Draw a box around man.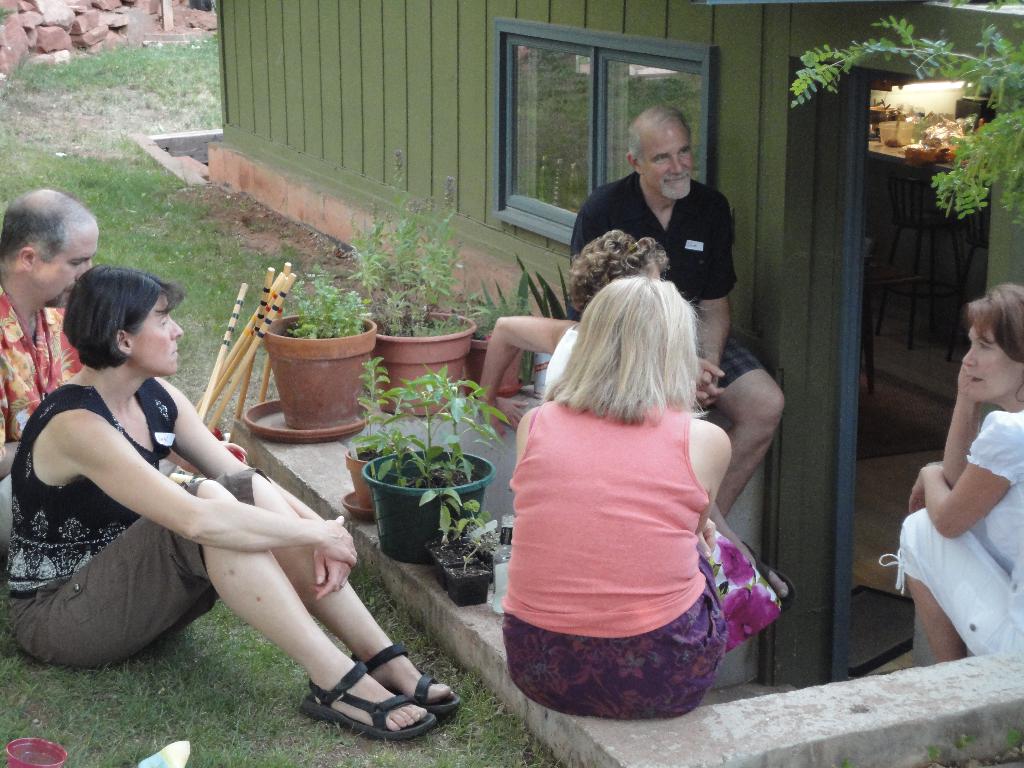
[left=0, top=188, right=252, bottom=556].
